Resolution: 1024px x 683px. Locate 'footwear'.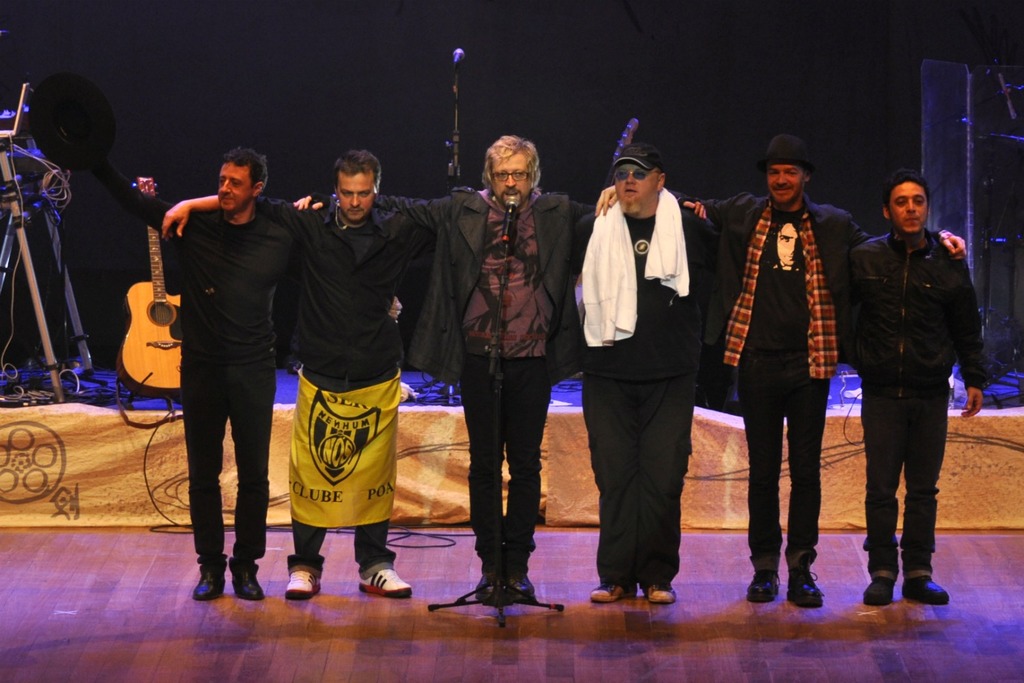
crop(644, 579, 679, 603).
